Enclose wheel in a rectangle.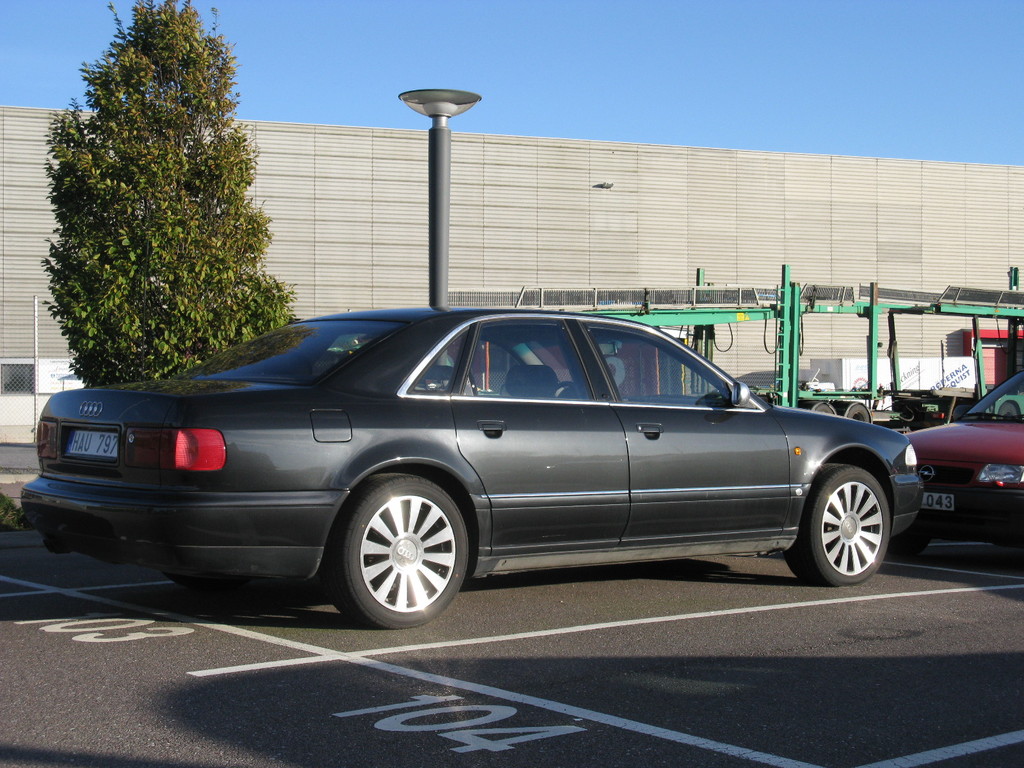
box=[557, 381, 579, 397].
